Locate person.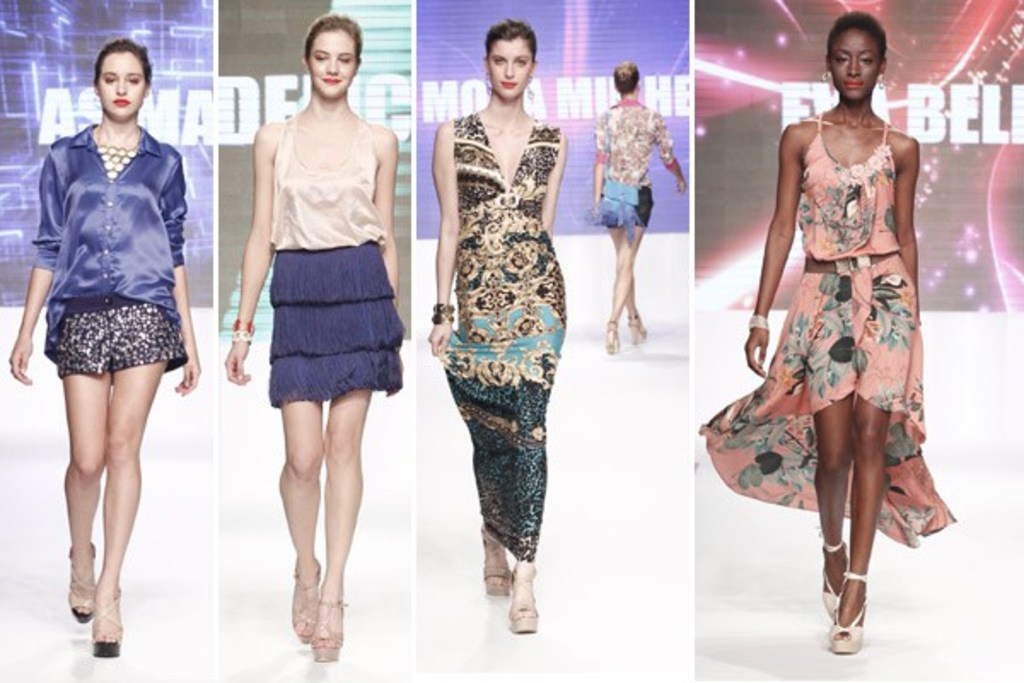
Bounding box: box(592, 61, 684, 343).
